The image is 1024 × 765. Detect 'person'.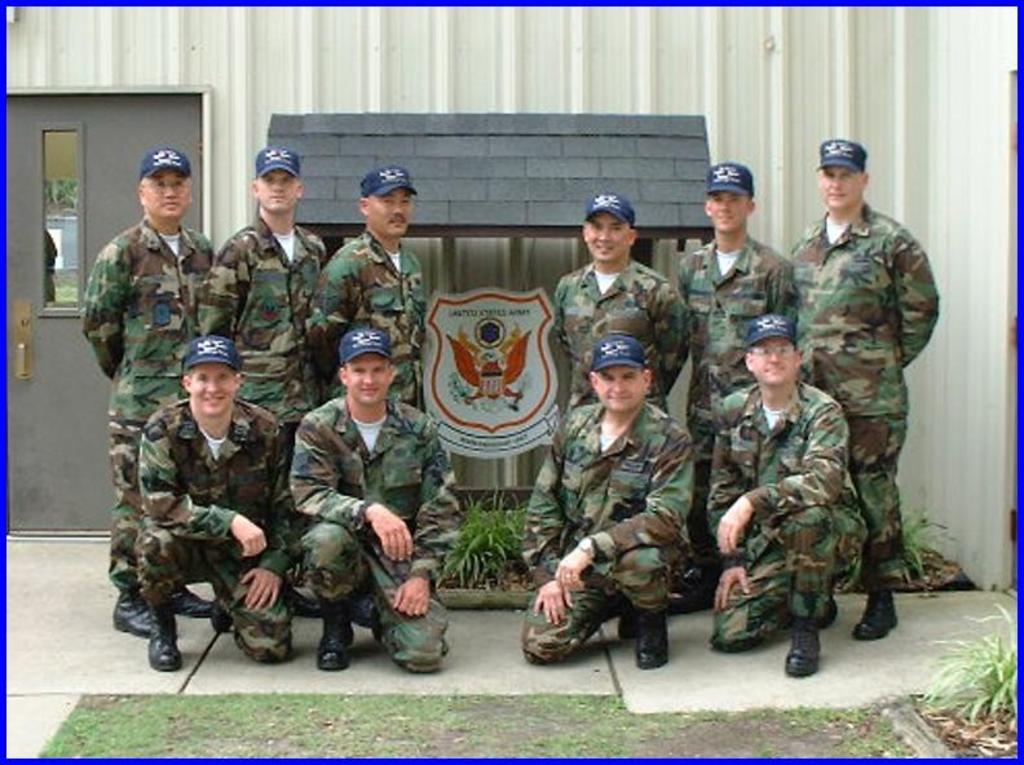
Detection: locate(552, 190, 684, 426).
